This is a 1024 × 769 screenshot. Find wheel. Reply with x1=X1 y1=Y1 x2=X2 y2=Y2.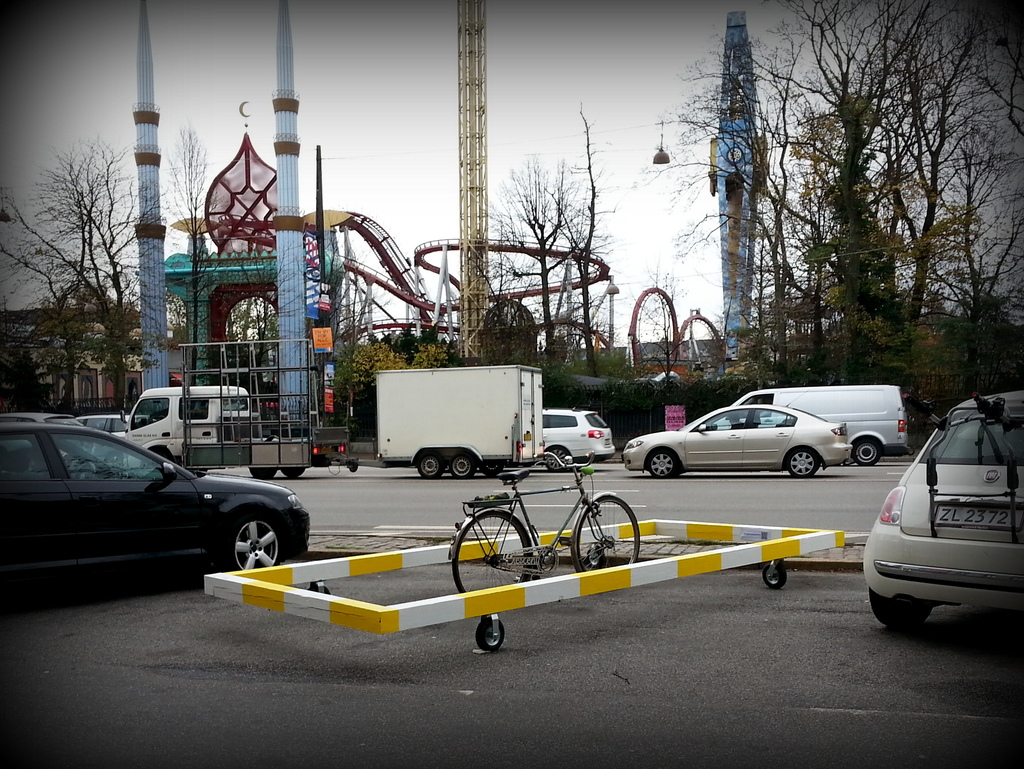
x1=476 y1=617 x2=504 y2=650.
